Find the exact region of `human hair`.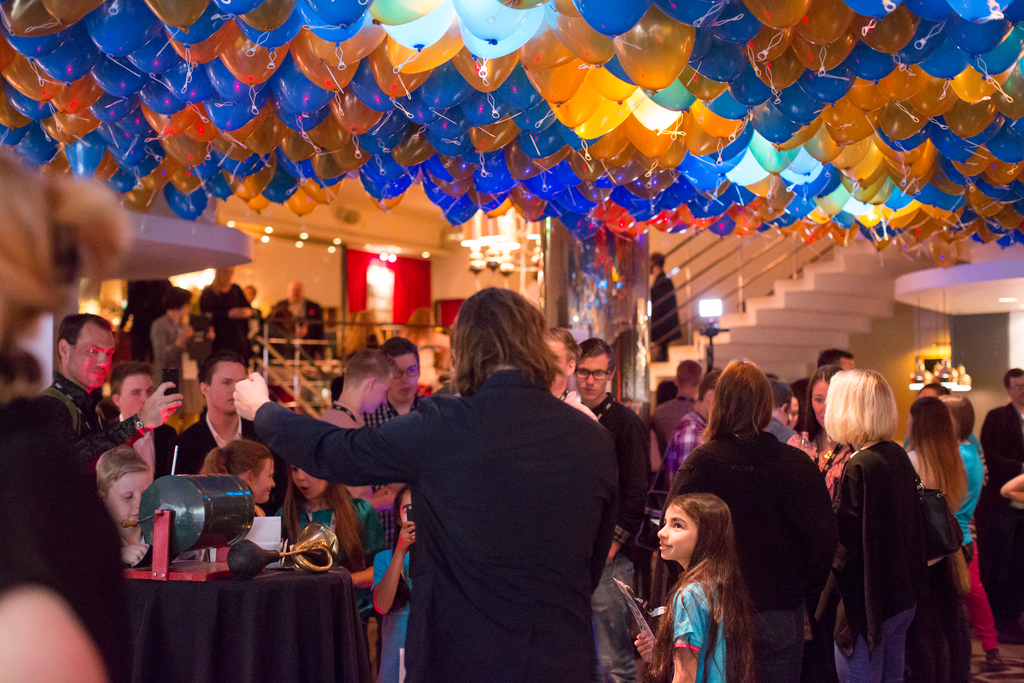
Exact region: bbox=[57, 315, 112, 348].
